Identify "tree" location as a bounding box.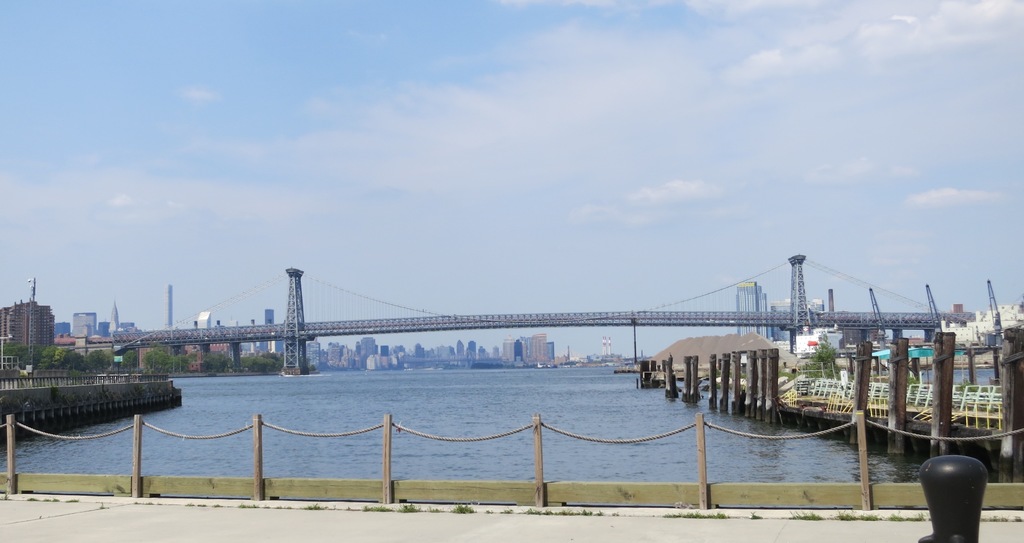
[804, 332, 841, 383].
